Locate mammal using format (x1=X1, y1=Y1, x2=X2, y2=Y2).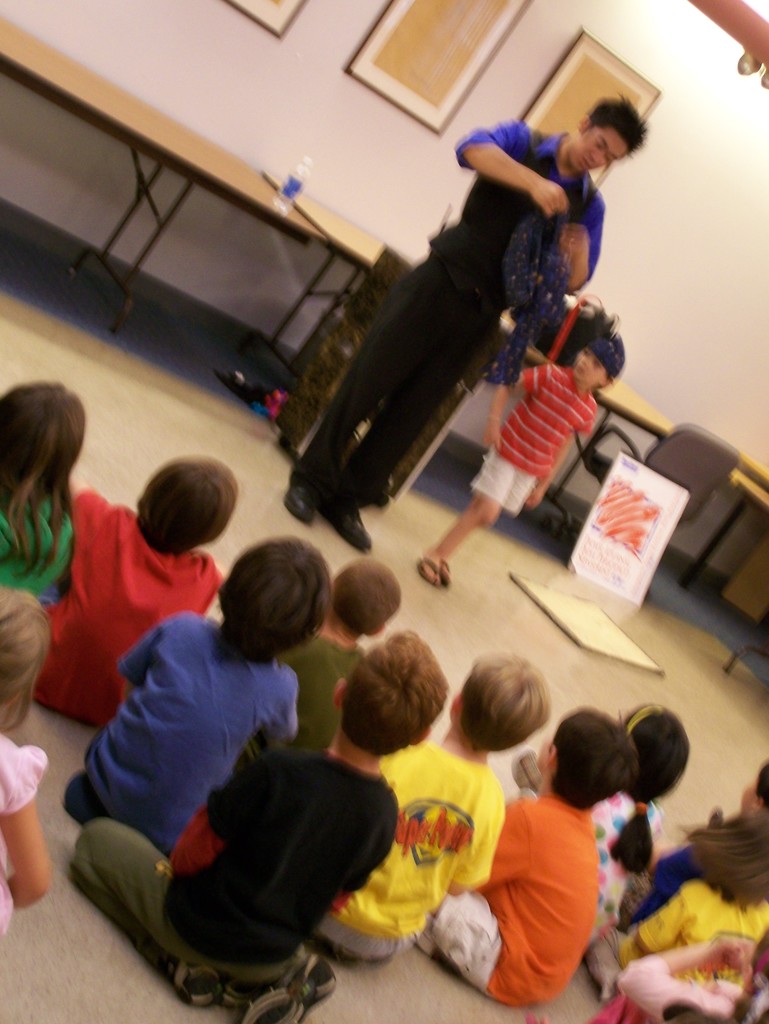
(x1=587, y1=706, x2=690, y2=944).
